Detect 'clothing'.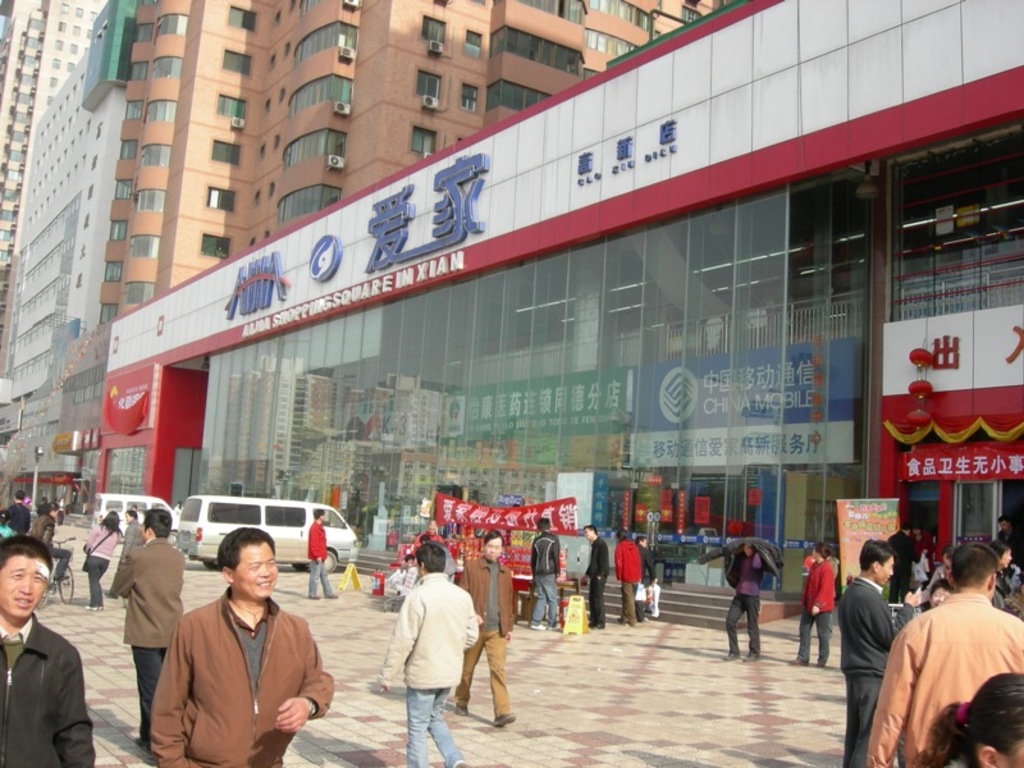
Detected at (145, 581, 330, 767).
